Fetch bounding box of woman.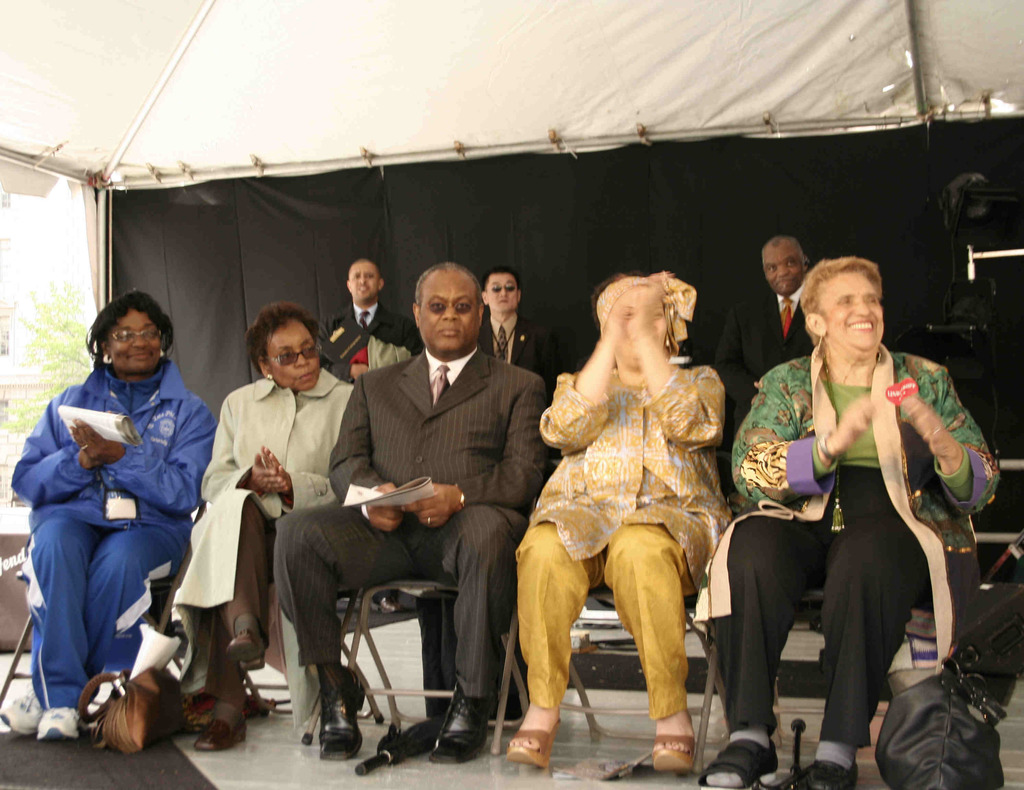
Bbox: box(0, 287, 218, 743).
